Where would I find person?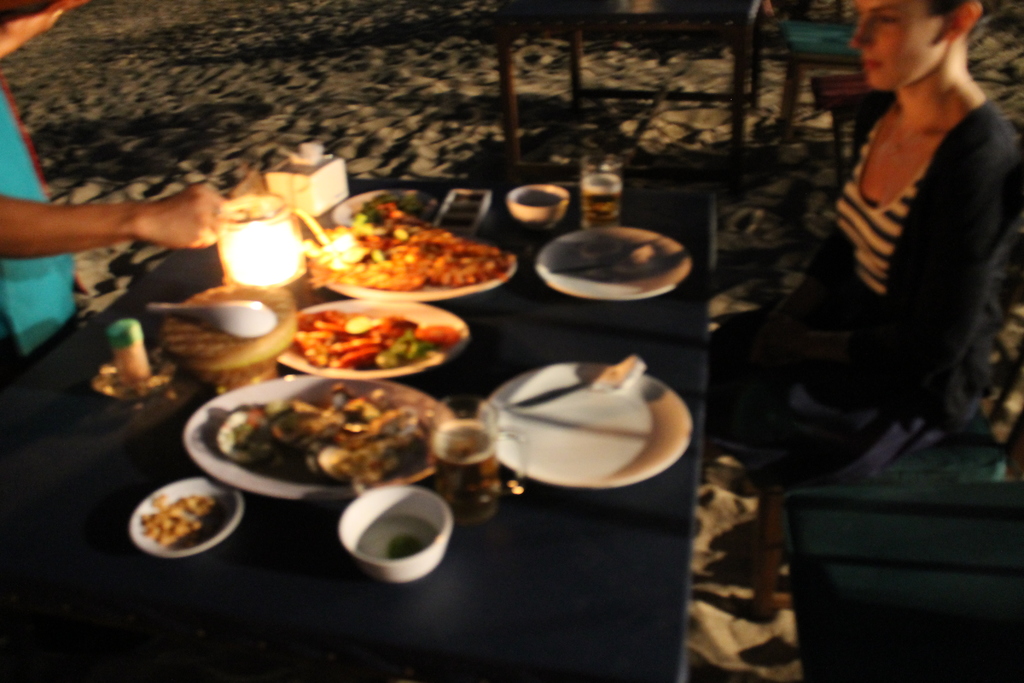
At {"left": 0, "top": 0, "right": 230, "bottom": 372}.
